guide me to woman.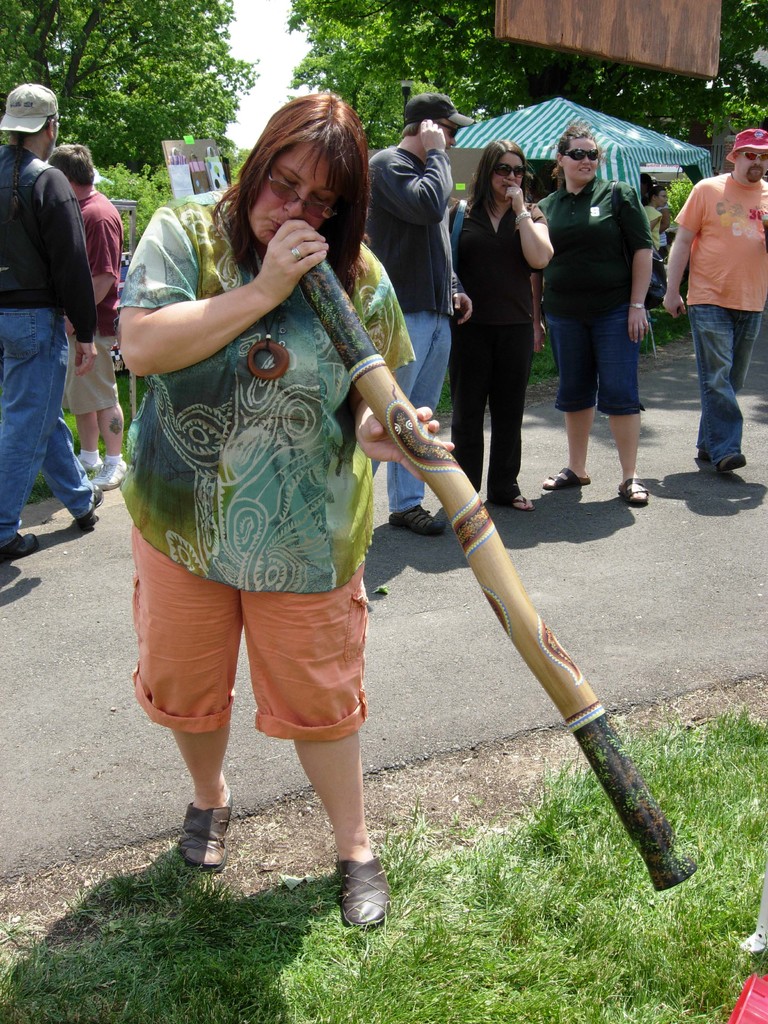
Guidance: Rect(545, 127, 658, 512).
